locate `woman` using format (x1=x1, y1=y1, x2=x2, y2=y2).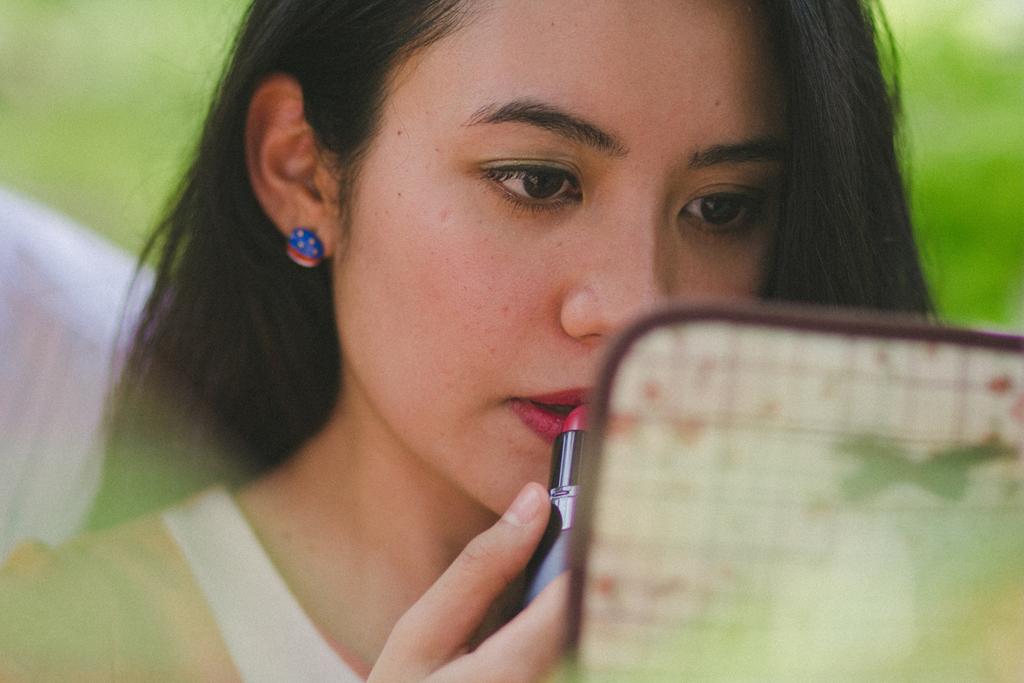
(x1=0, y1=0, x2=959, y2=682).
